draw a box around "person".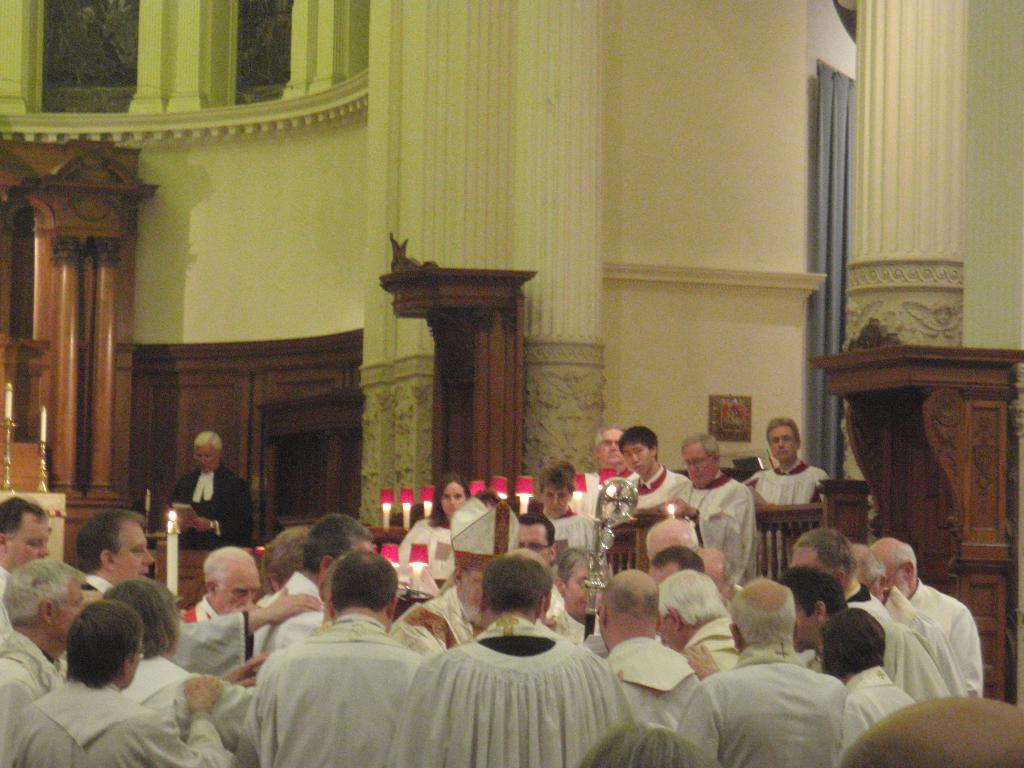
locate(616, 428, 703, 509).
